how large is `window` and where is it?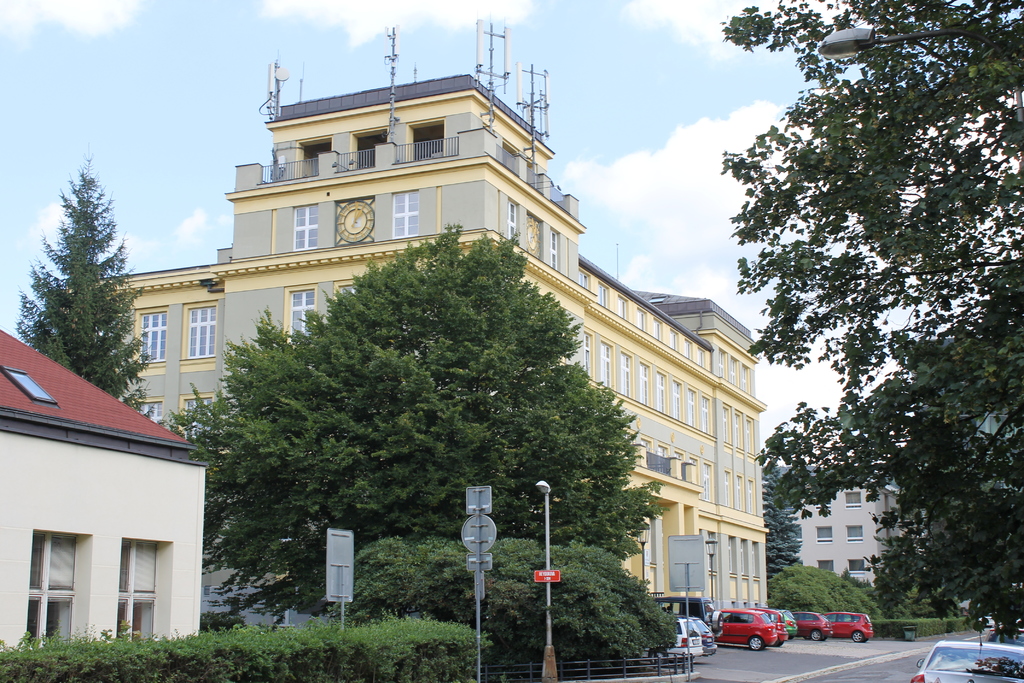
Bounding box: bbox=(185, 304, 218, 354).
